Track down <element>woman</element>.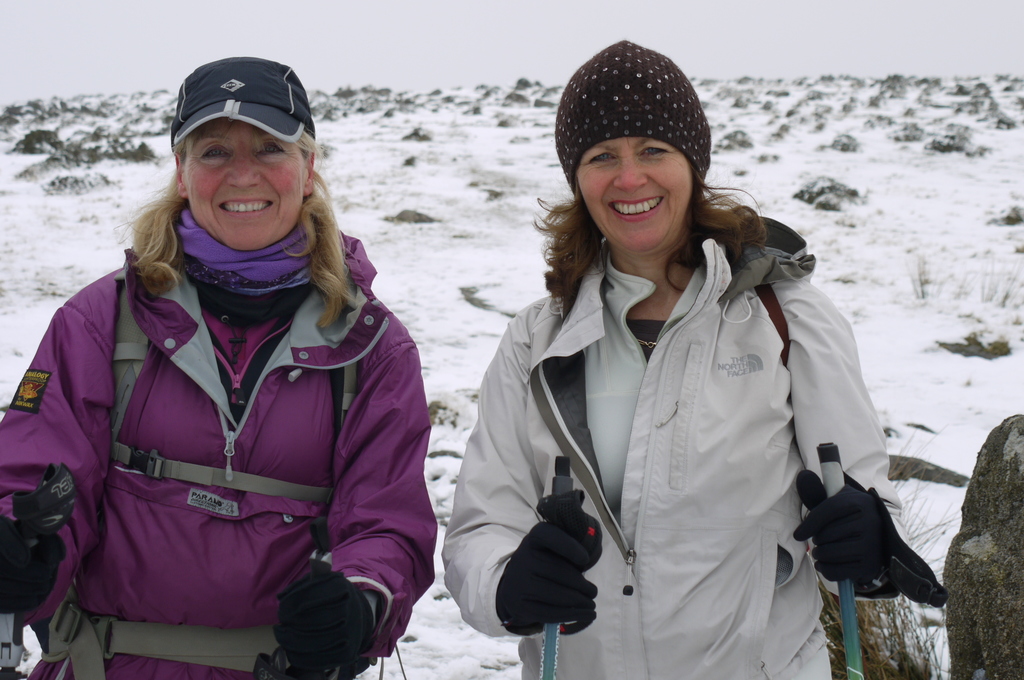
Tracked to BBox(447, 38, 952, 679).
